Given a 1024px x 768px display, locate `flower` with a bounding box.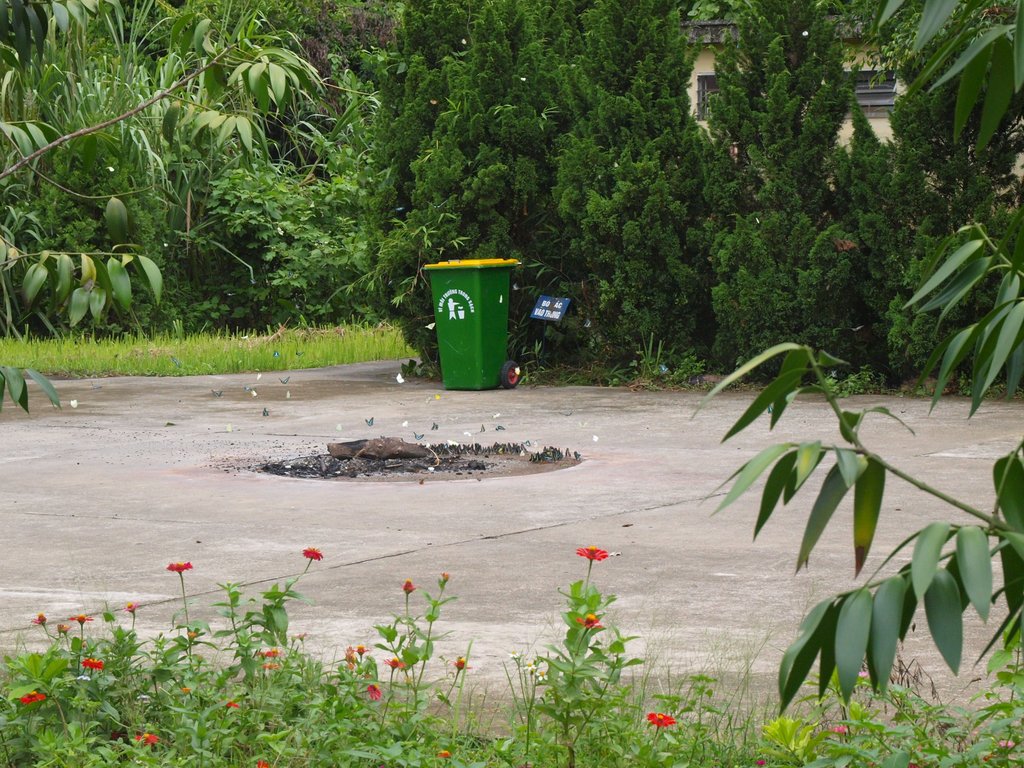
Located: {"left": 172, "top": 557, "right": 188, "bottom": 571}.
